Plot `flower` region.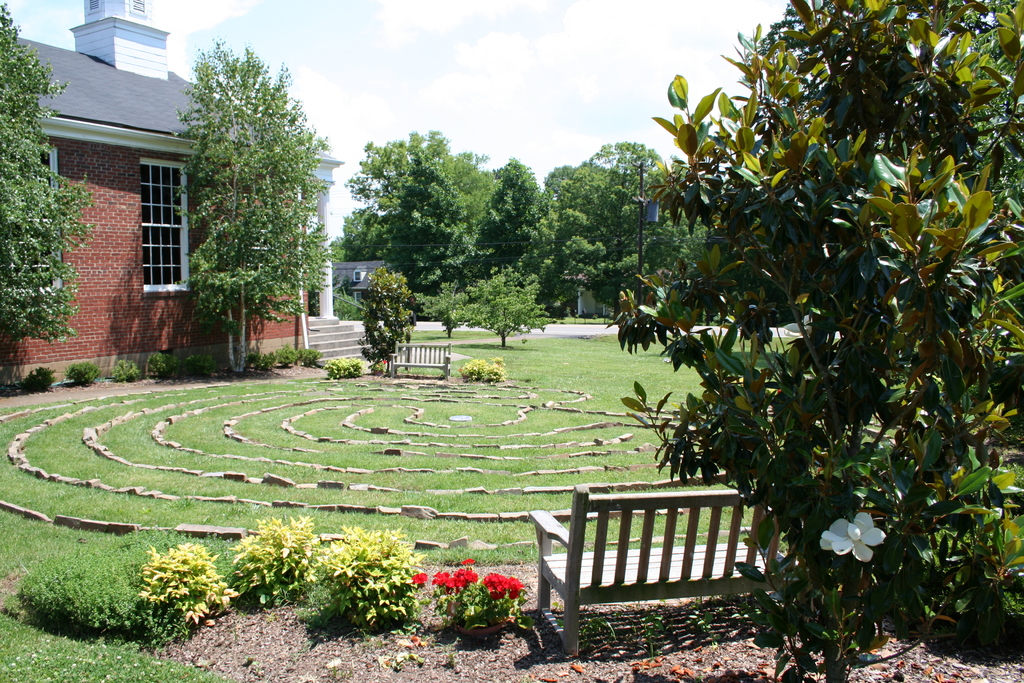
Plotted at {"x1": 818, "y1": 498, "x2": 890, "y2": 585}.
